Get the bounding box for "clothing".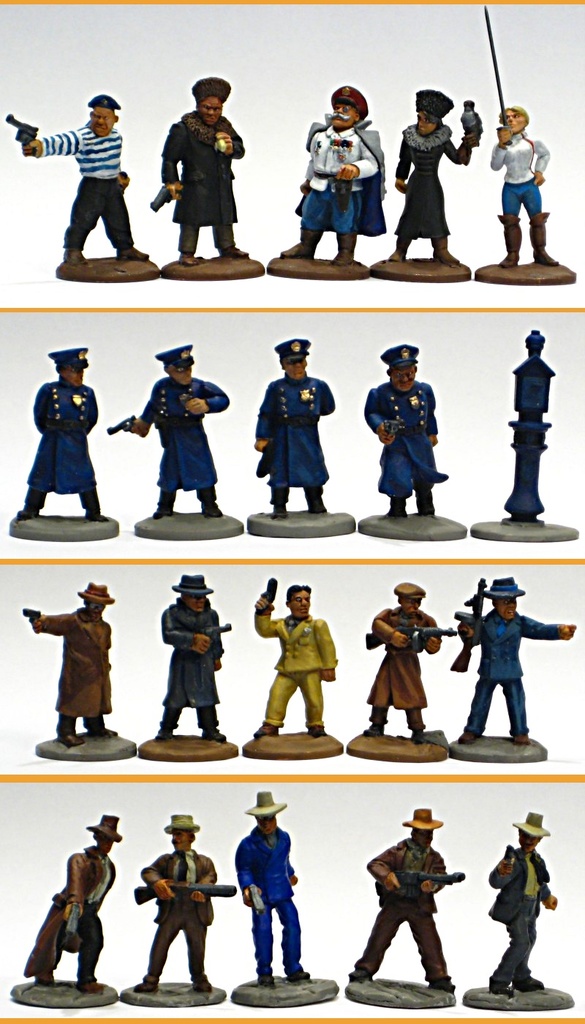
l=367, t=833, r=453, b=888.
